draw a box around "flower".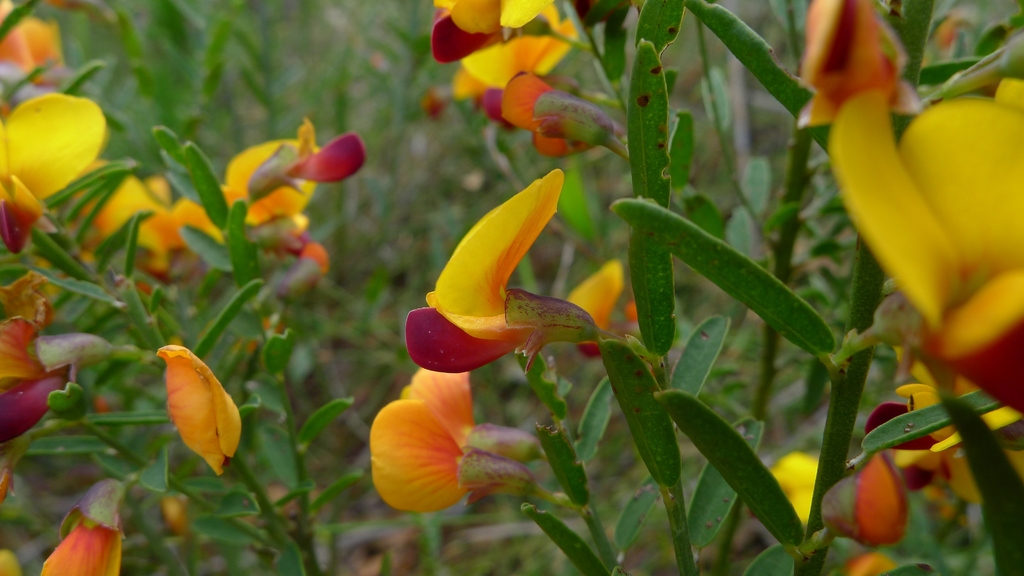
<bbox>791, 0, 905, 132</bbox>.
